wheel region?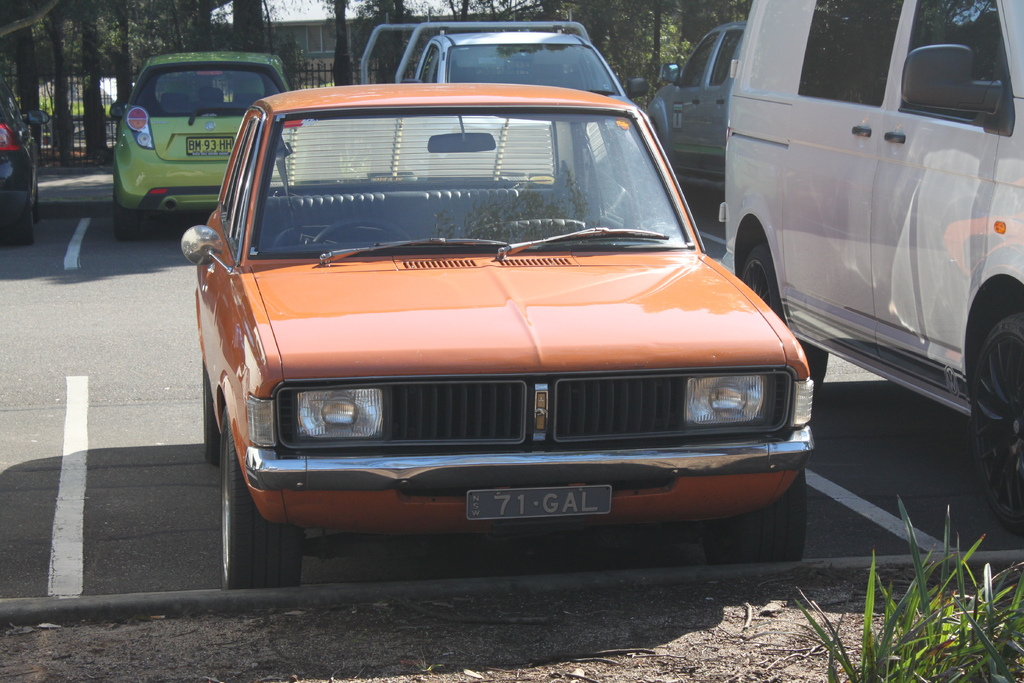
(6,199,29,238)
